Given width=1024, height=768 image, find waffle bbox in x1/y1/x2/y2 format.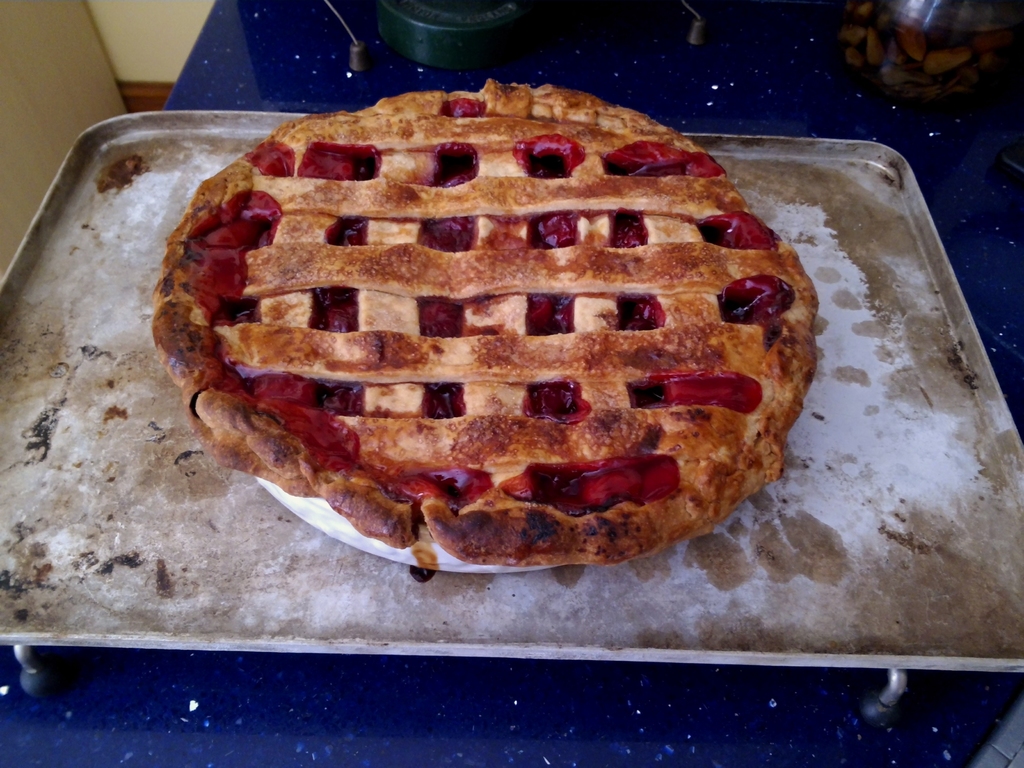
150/73/826/576.
